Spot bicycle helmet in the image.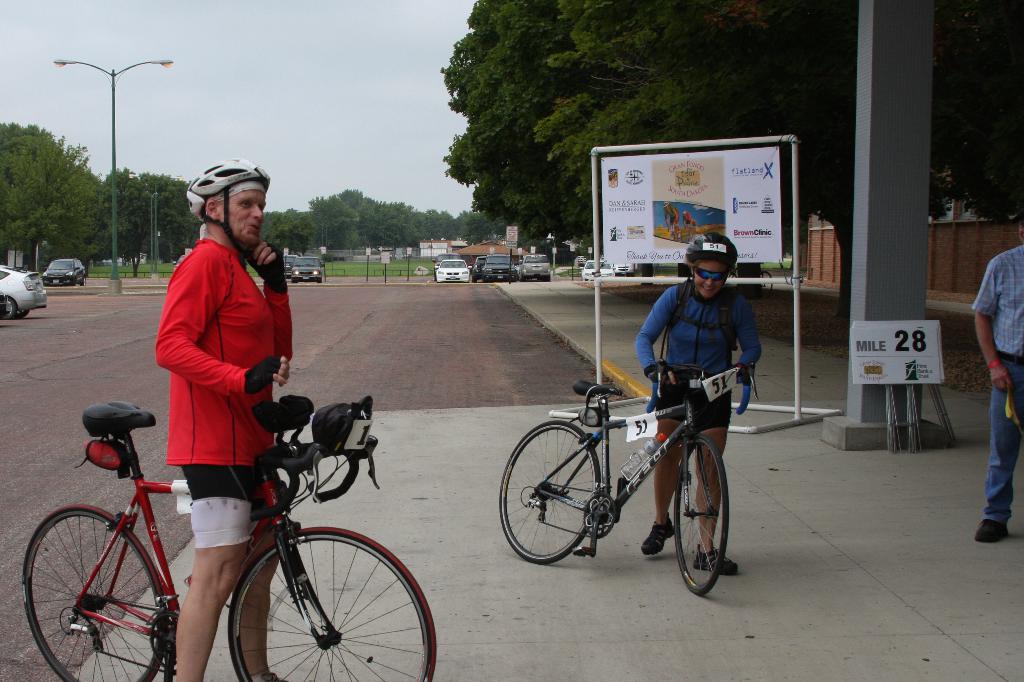
bicycle helmet found at x1=191, y1=158, x2=268, y2=260.
